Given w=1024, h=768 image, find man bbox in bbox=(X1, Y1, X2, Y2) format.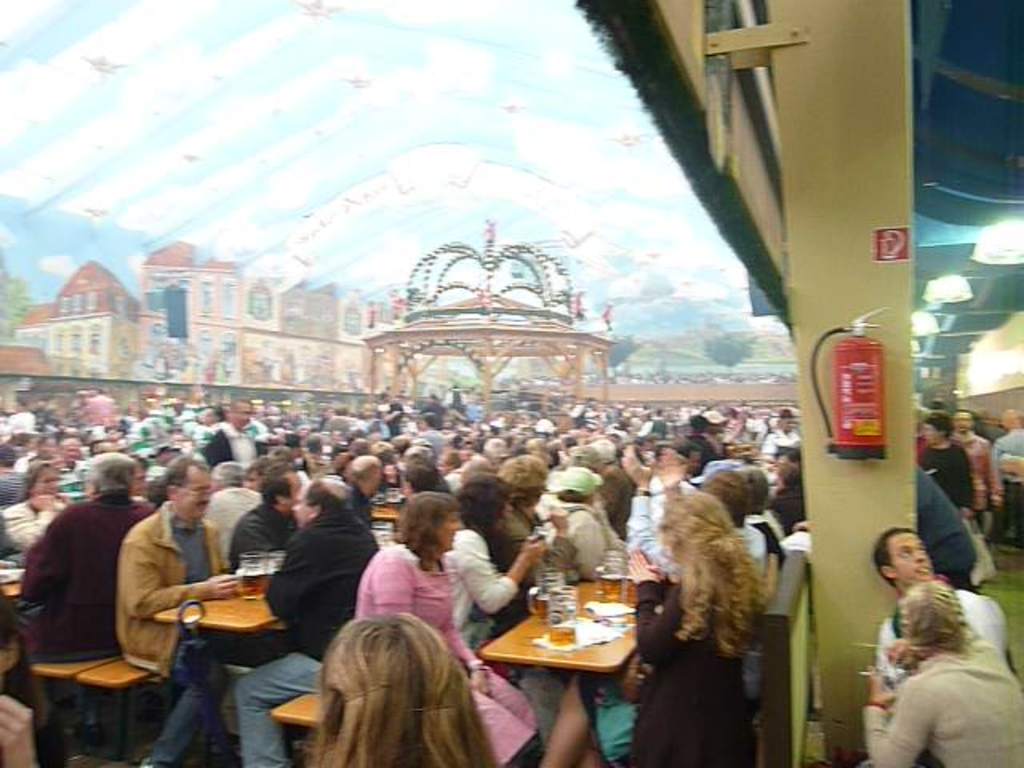
bbox=(954, 411, 995, 546).
